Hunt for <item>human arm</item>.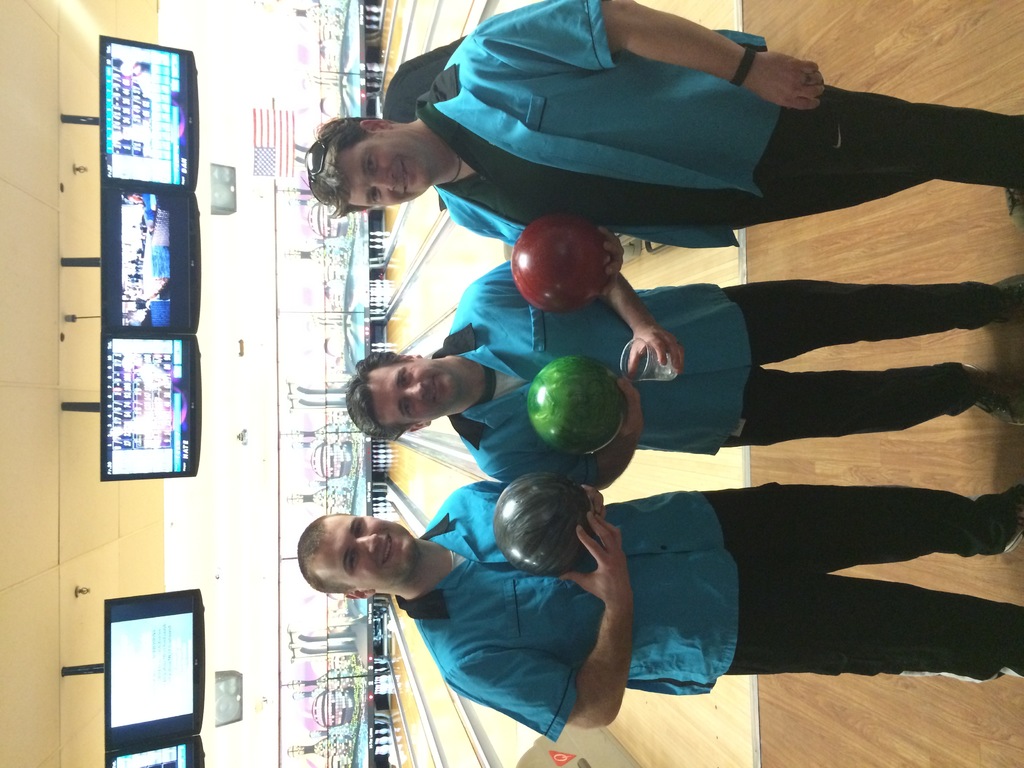
Hunted down at 495 372 644 492.
